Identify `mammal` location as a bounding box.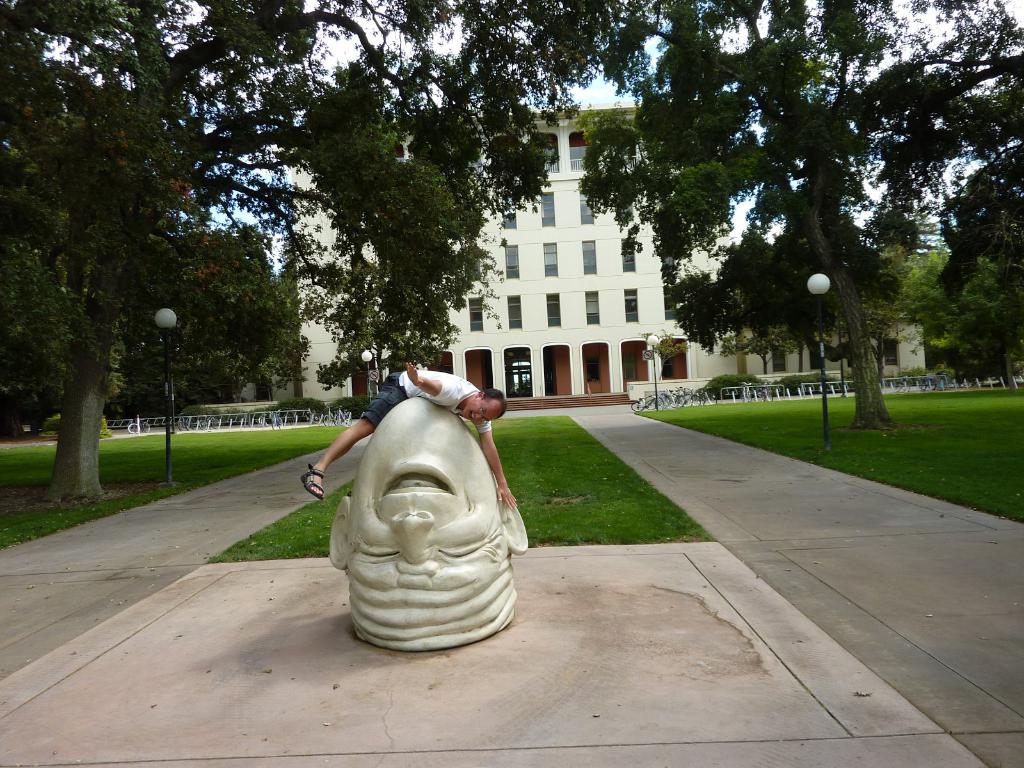
l=303, t=362, r=509, b=502.
